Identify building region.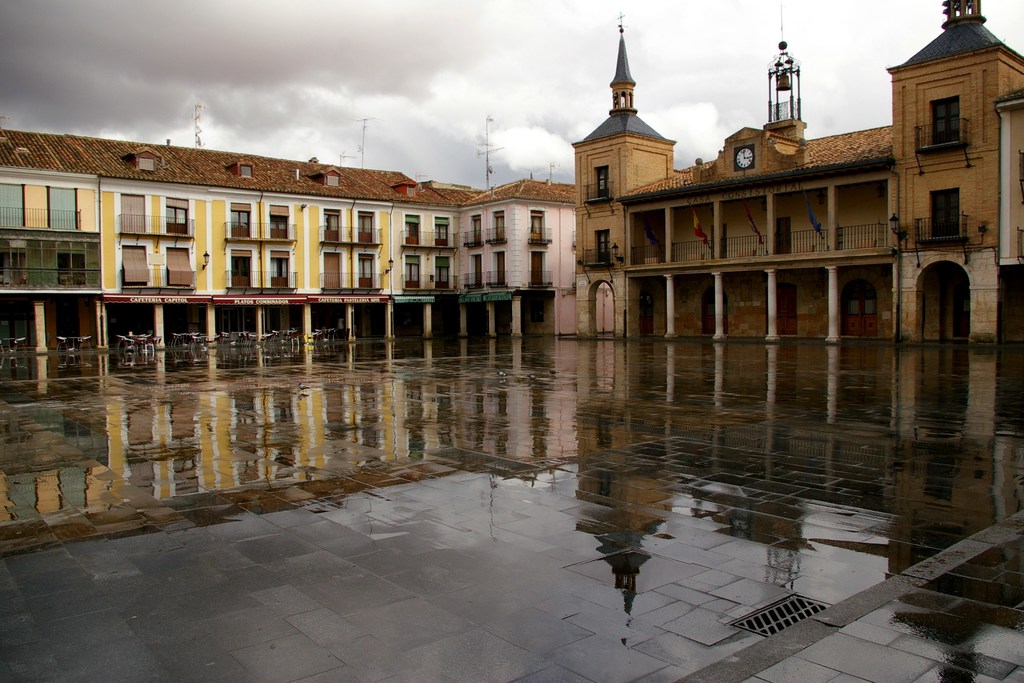
Region: 0, 124, 611, 340.
